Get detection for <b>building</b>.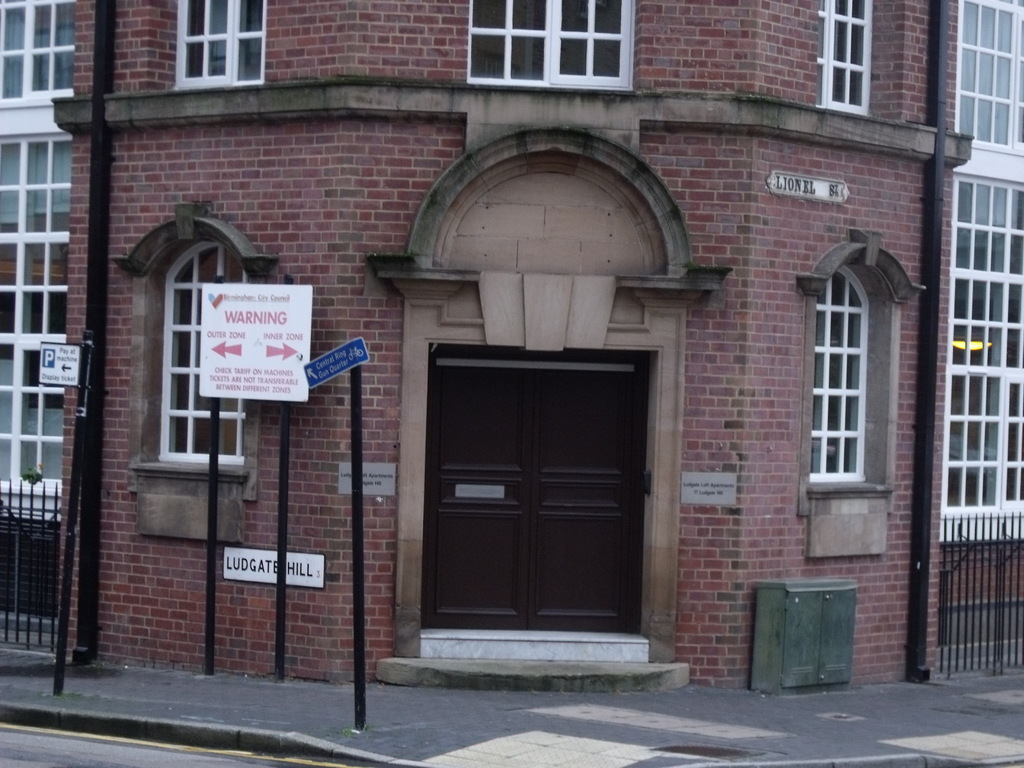
Detection: <bbox>0, 0, 1023, 696</bbox>.
